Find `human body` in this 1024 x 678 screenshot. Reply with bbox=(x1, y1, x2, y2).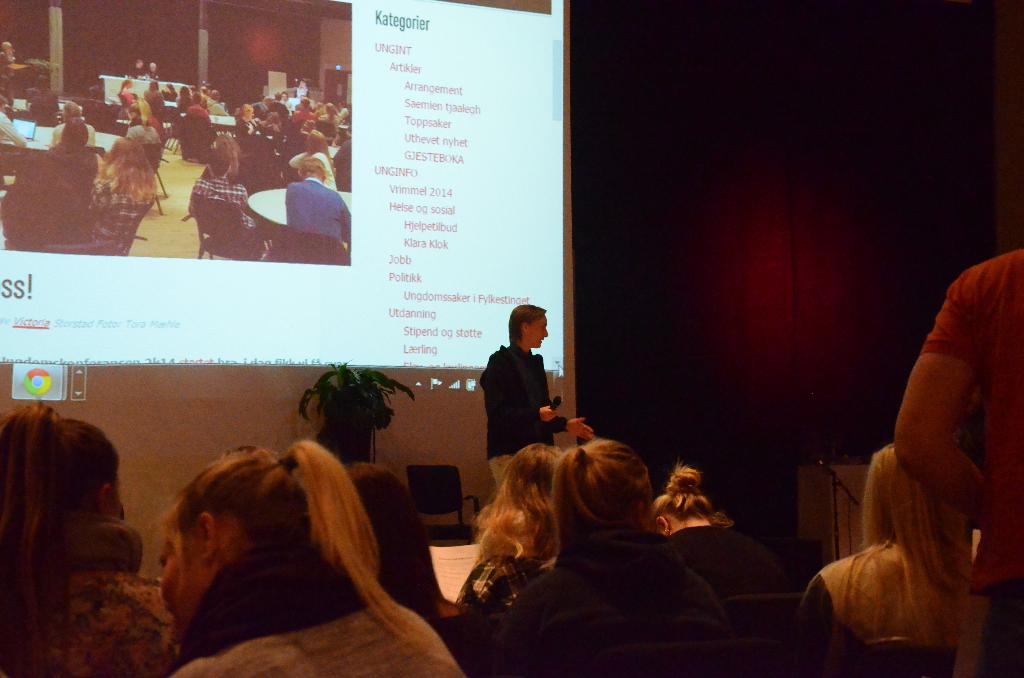
bbox=(332, 127, 353, 190).
